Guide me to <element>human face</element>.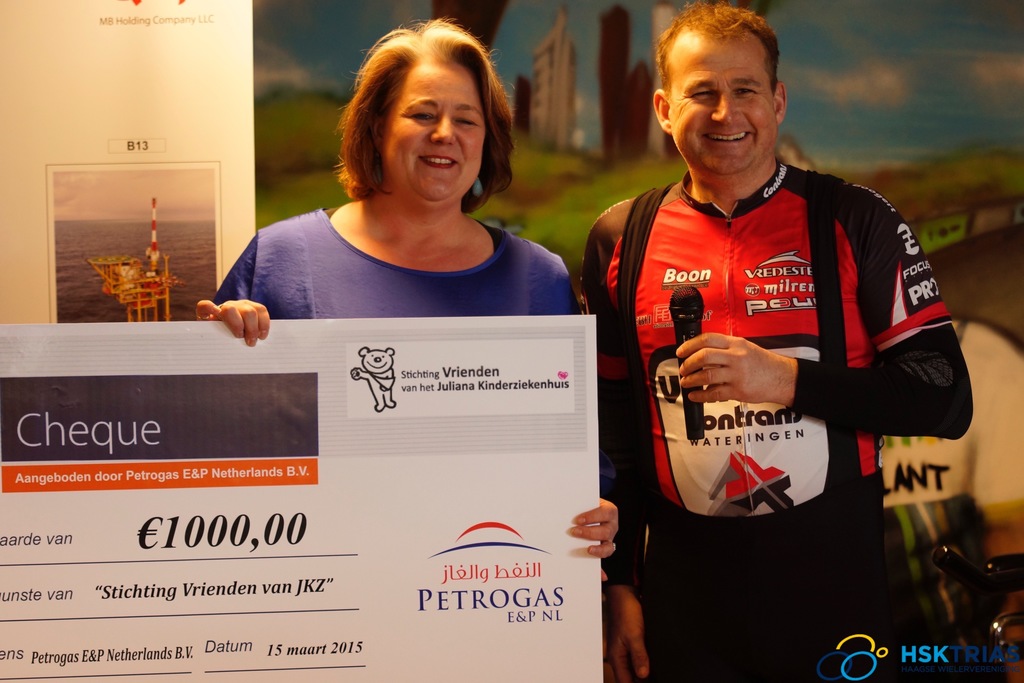
Guidance: region(663, 42, 776, 174).
